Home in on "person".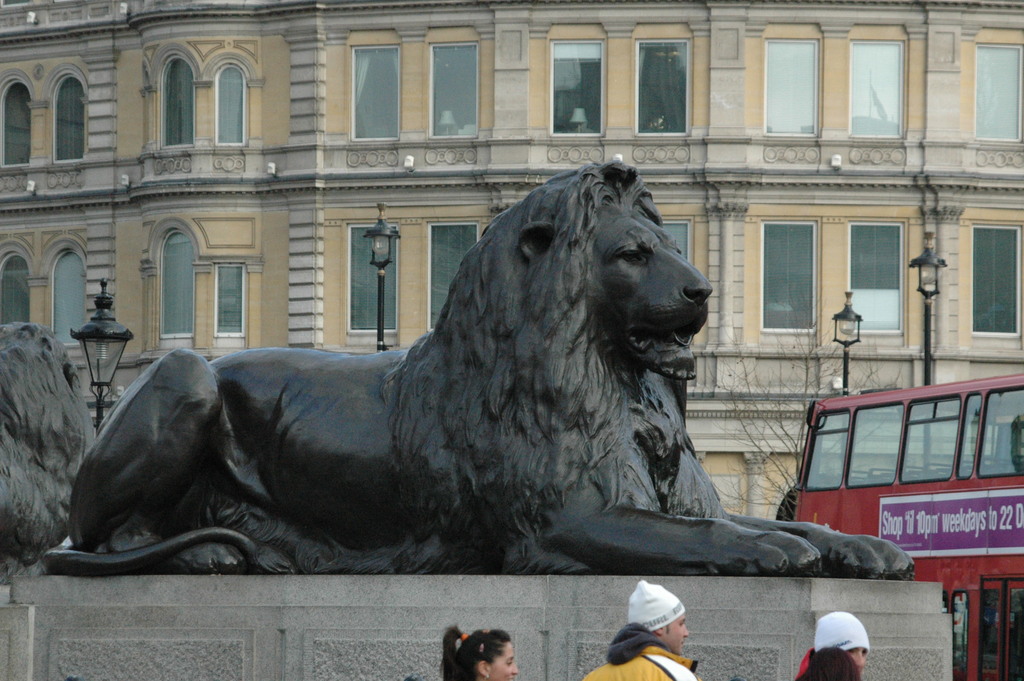
Homed in at pyautogui.locateOnScreen(445, 624, 520, 680).
